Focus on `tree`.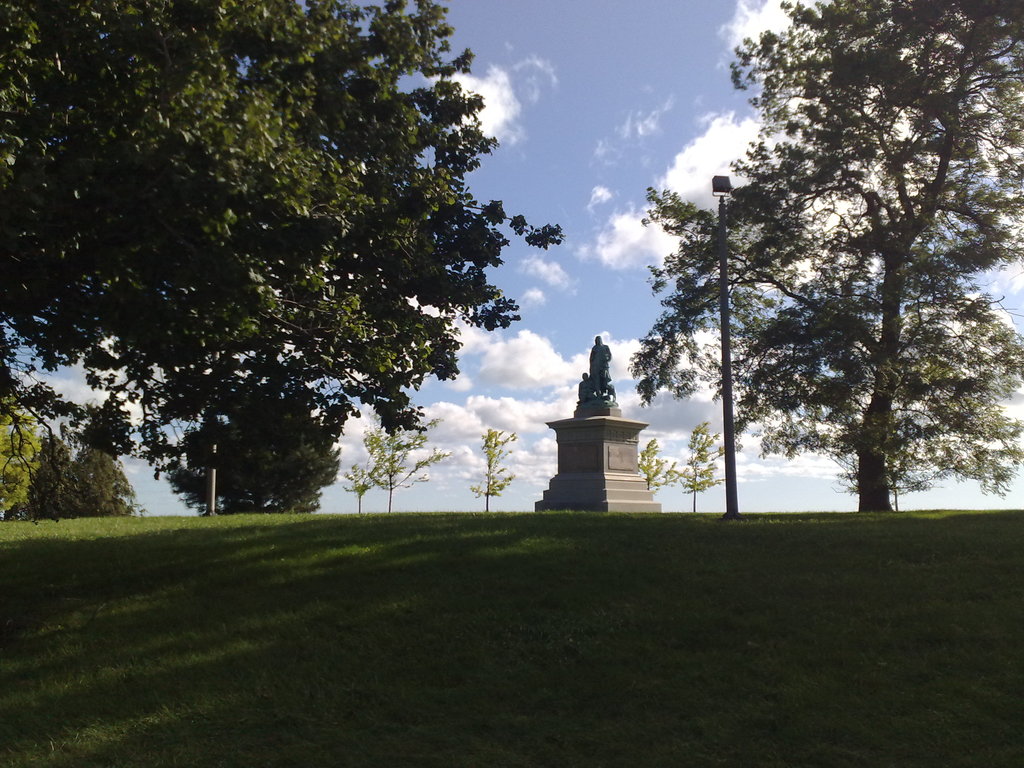
Focused at region(627, 436, 678, 495).
